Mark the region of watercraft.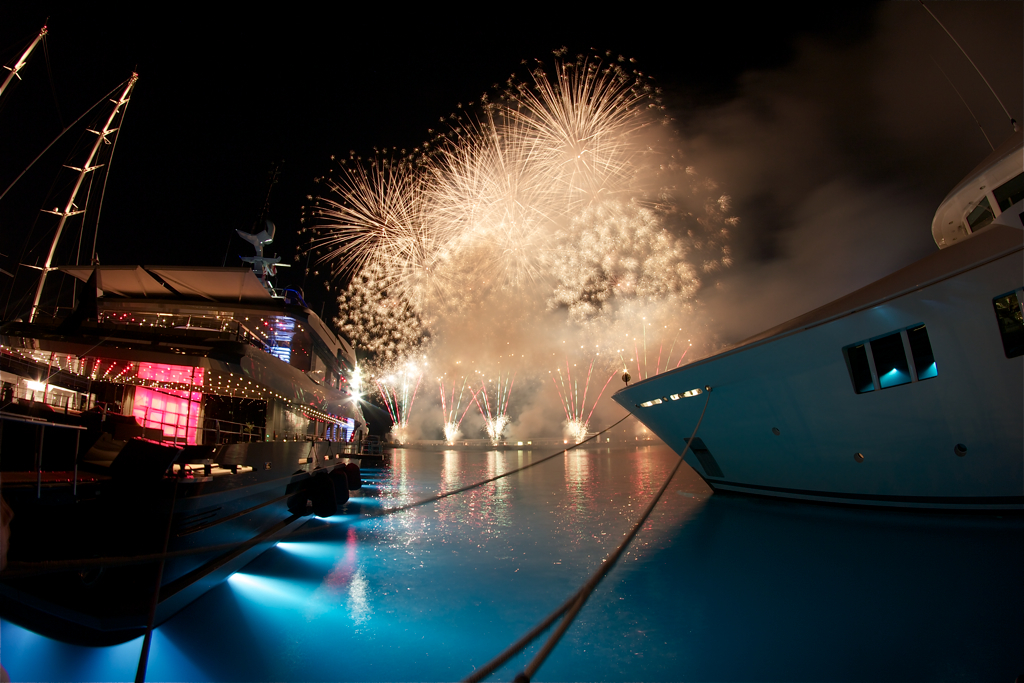
Region: x1=0 y1=69 x2=367 y2=642.
